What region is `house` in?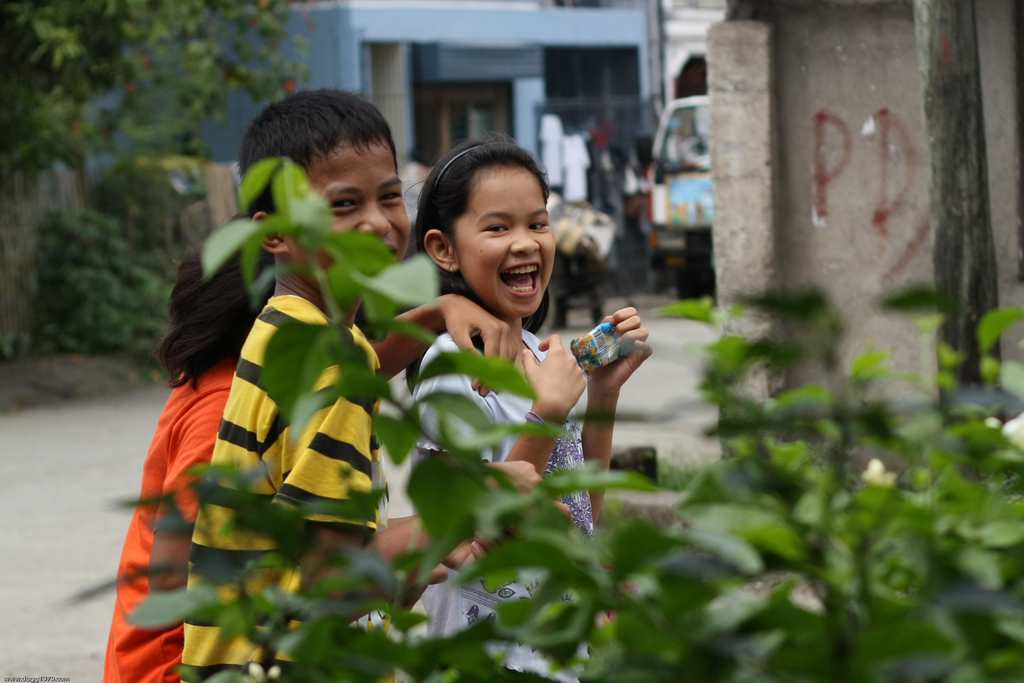
l=665, t=0, r=728, b=99.
